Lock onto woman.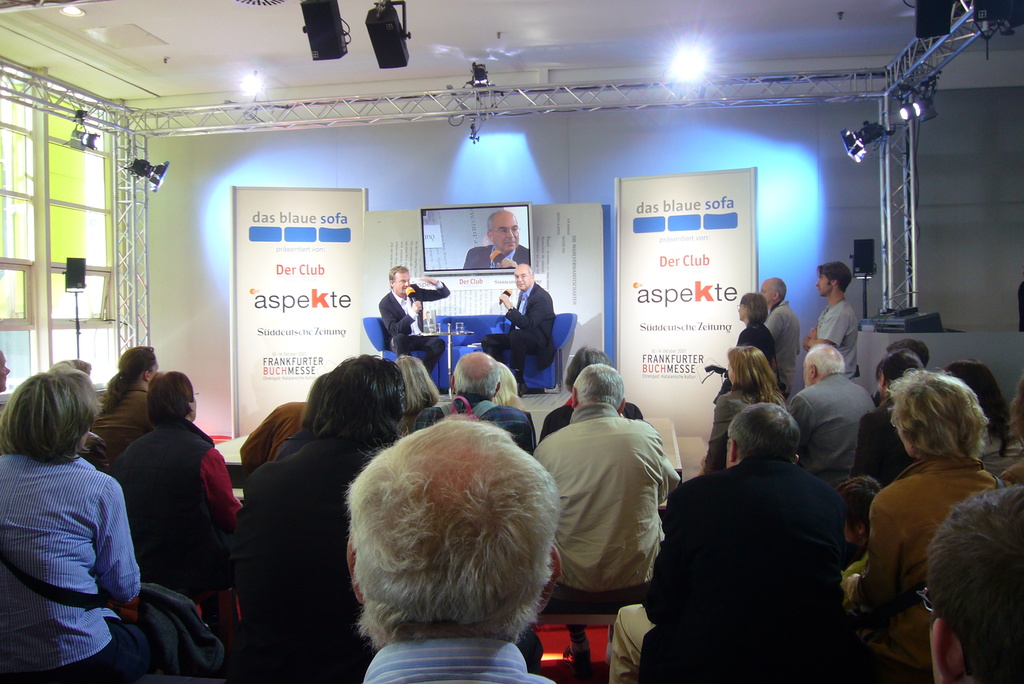
Locked: (left=701, top=346, right=787, bottom=471).
